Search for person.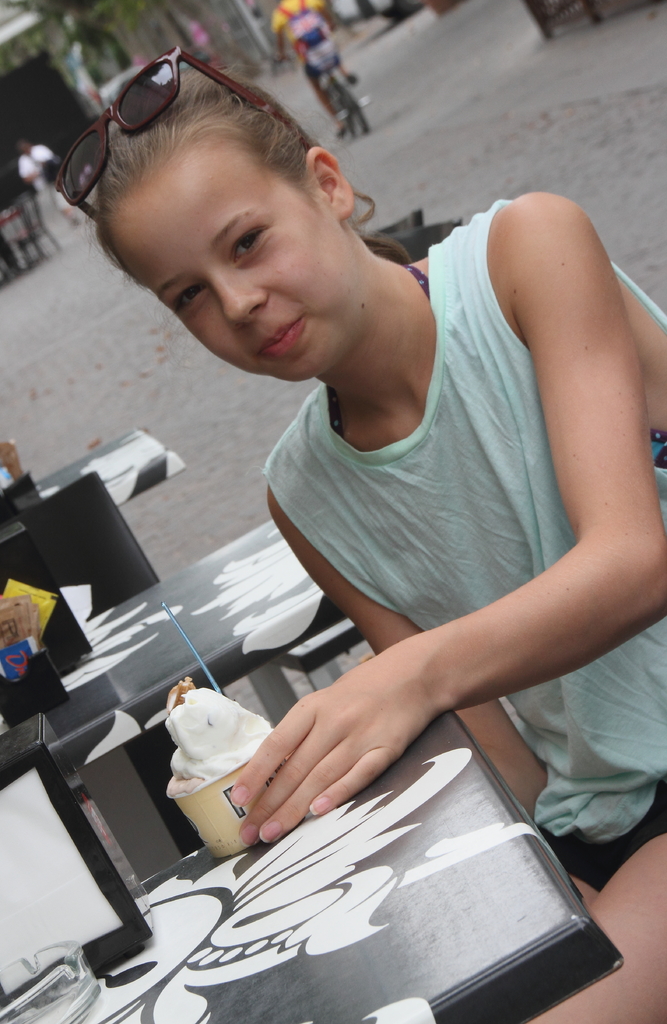
Found at (10, 139, 80, 225).
